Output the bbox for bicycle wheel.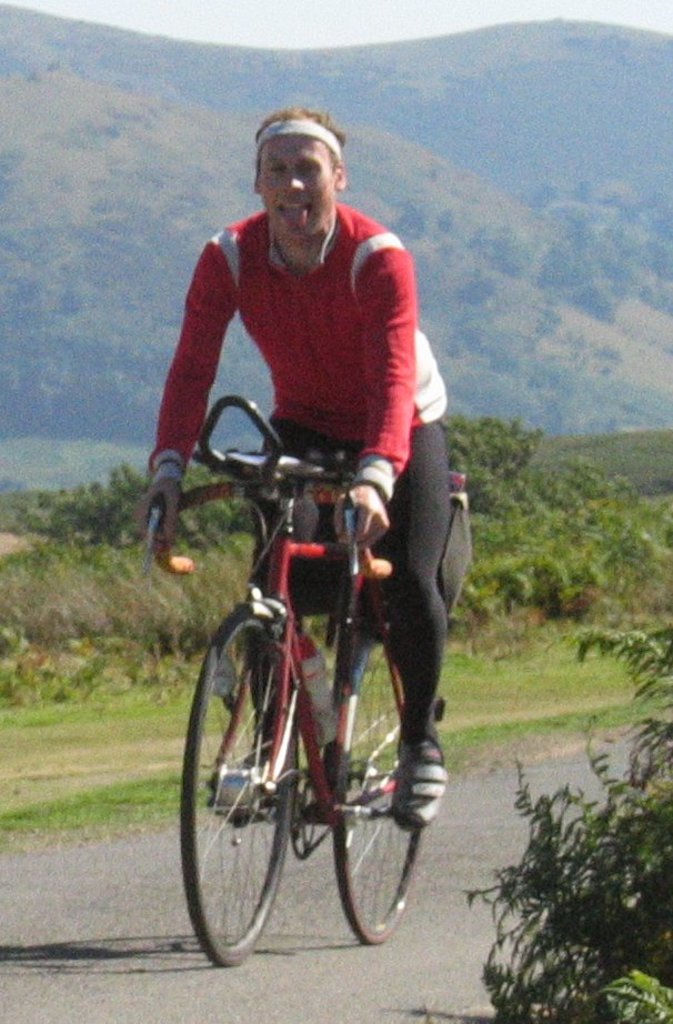
bbox=[332, 629, 425, 947].
